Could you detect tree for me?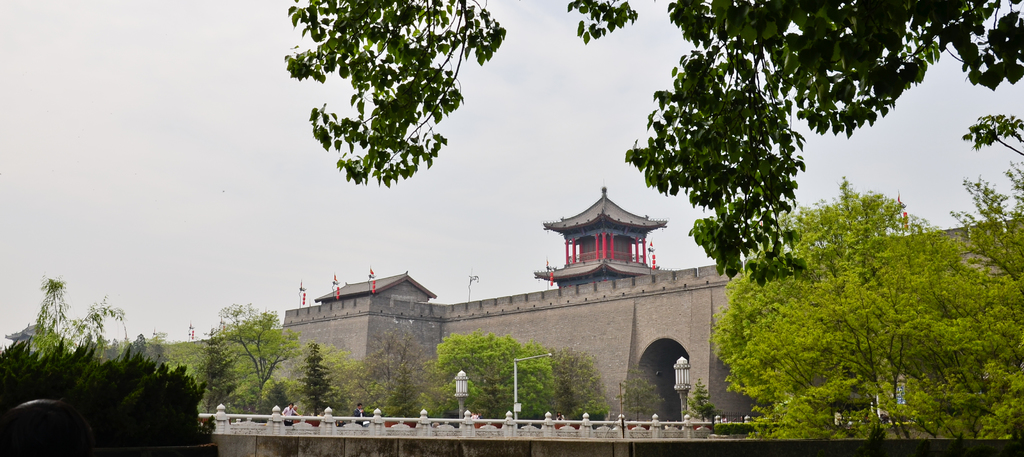
Detection result: [x1=337, y1=322, x2=444, y2=422].
